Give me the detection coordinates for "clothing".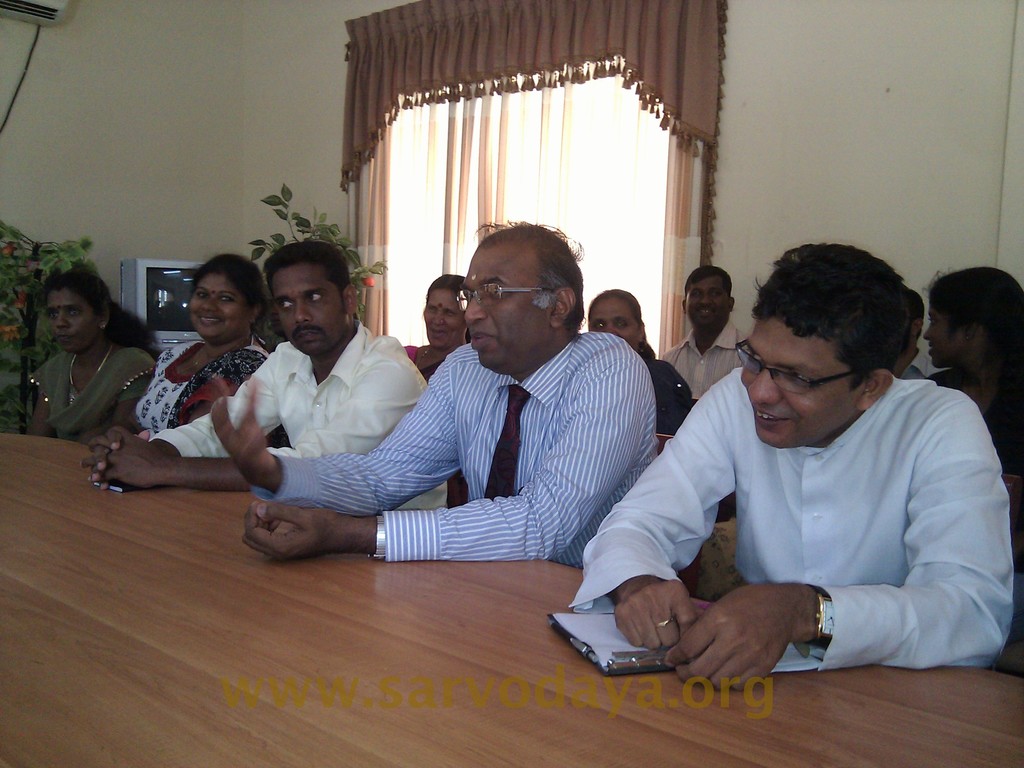
box=[132, 335, 291, 437].
